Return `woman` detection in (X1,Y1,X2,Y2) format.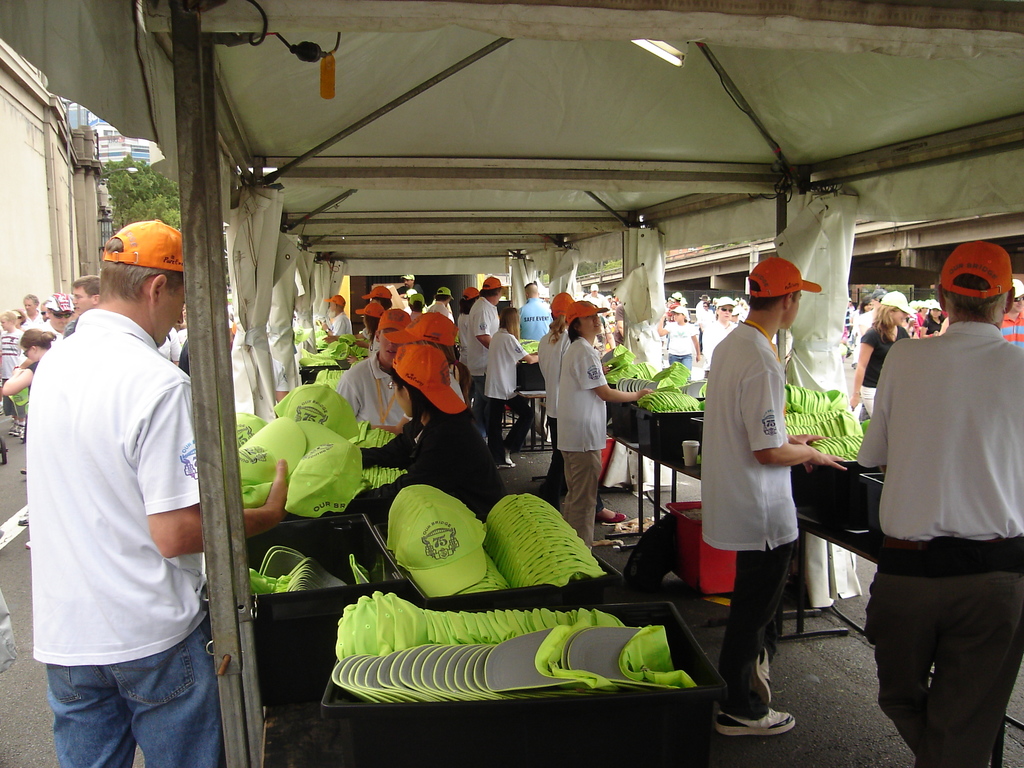
(360,348,508,509).
